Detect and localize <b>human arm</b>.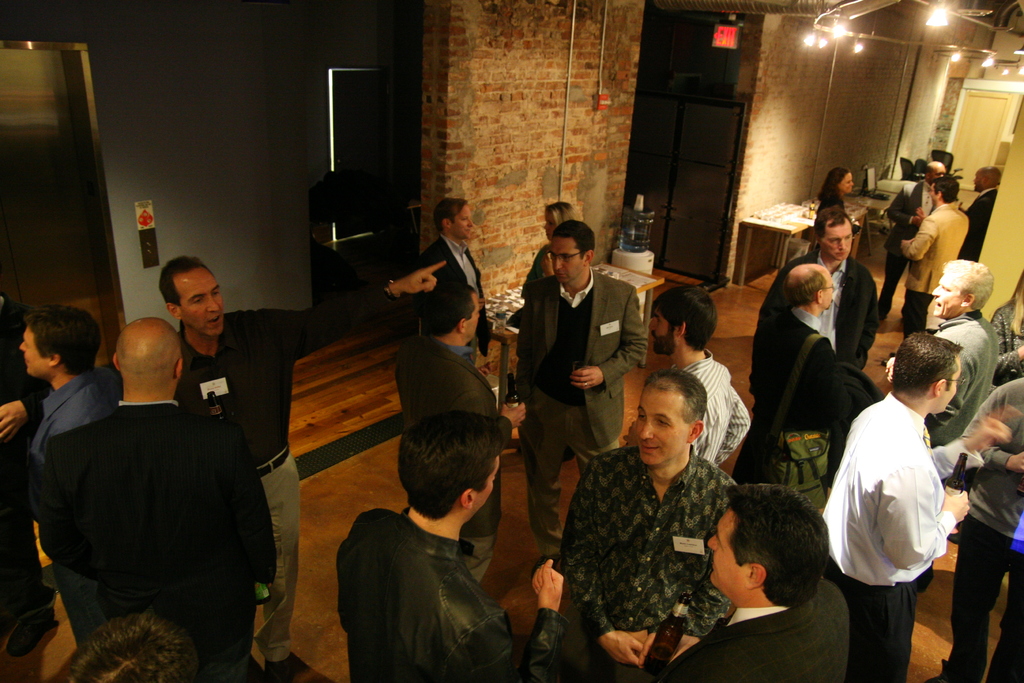
Localized at Rect(748, 267, 781, 393).
